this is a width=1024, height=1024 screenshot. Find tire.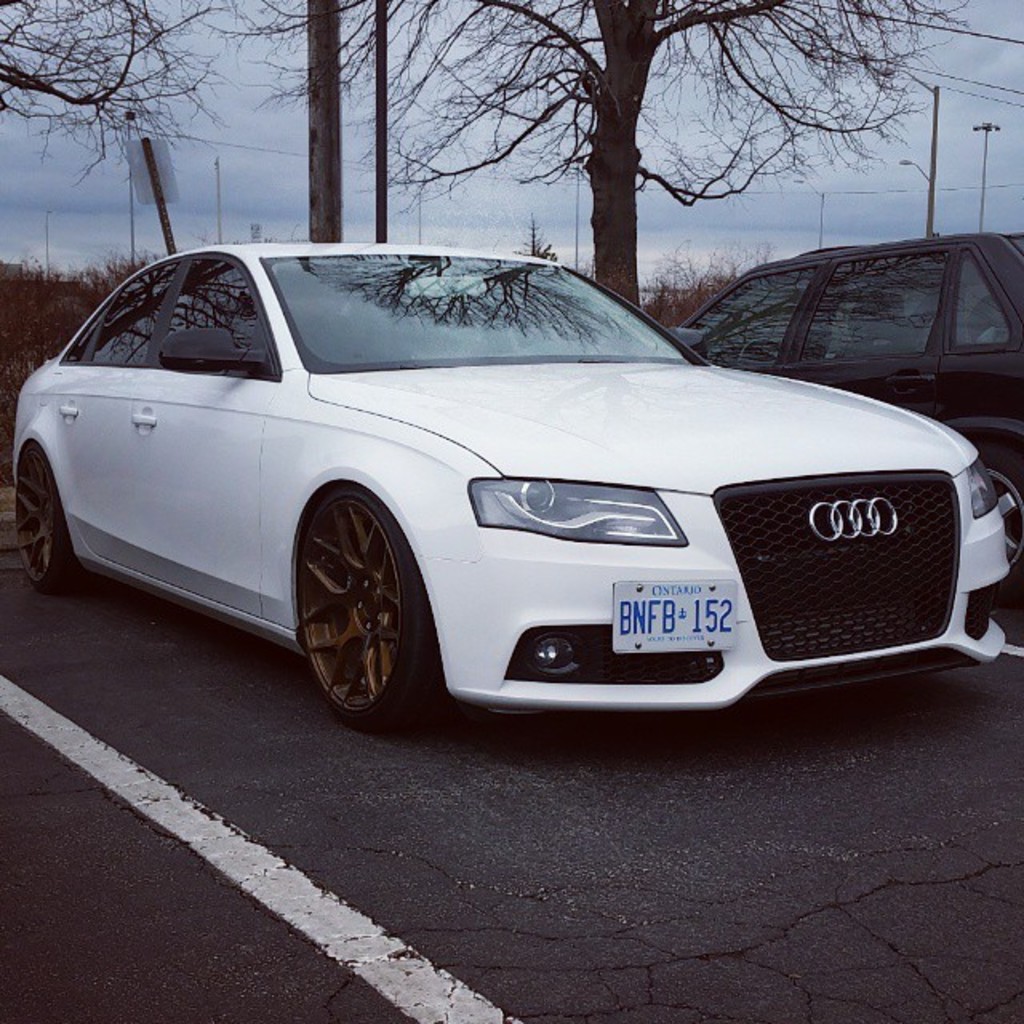
Bounding box: <box>298,491,450,744</box>.
